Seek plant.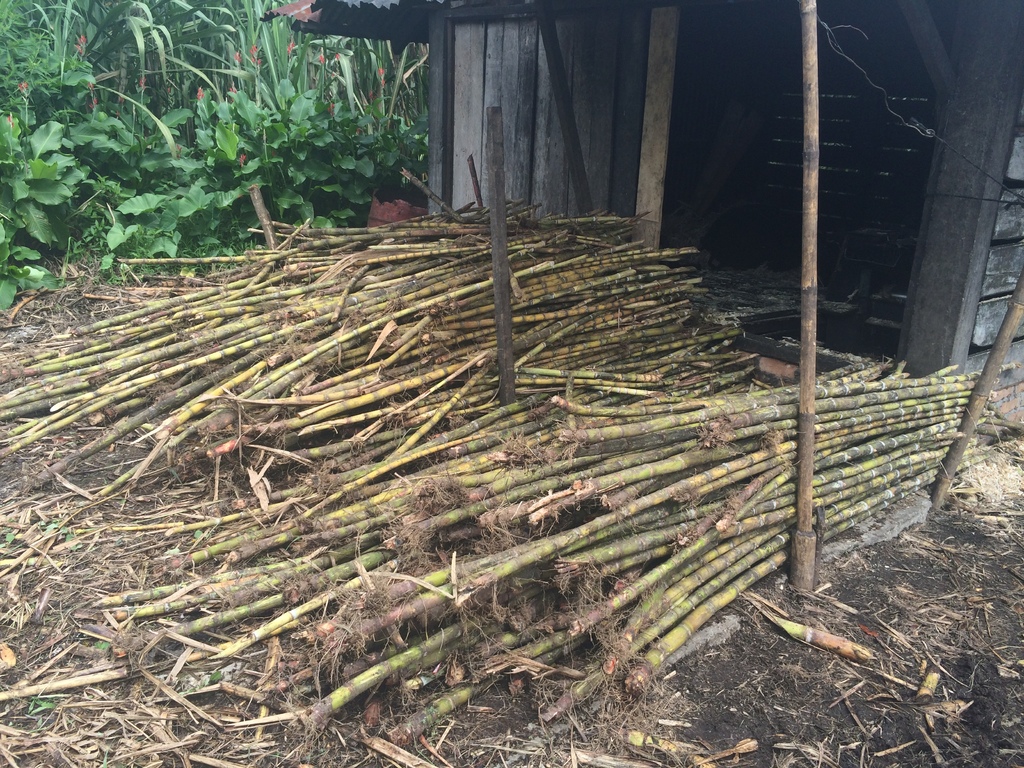
18, 9, 488, 275.
